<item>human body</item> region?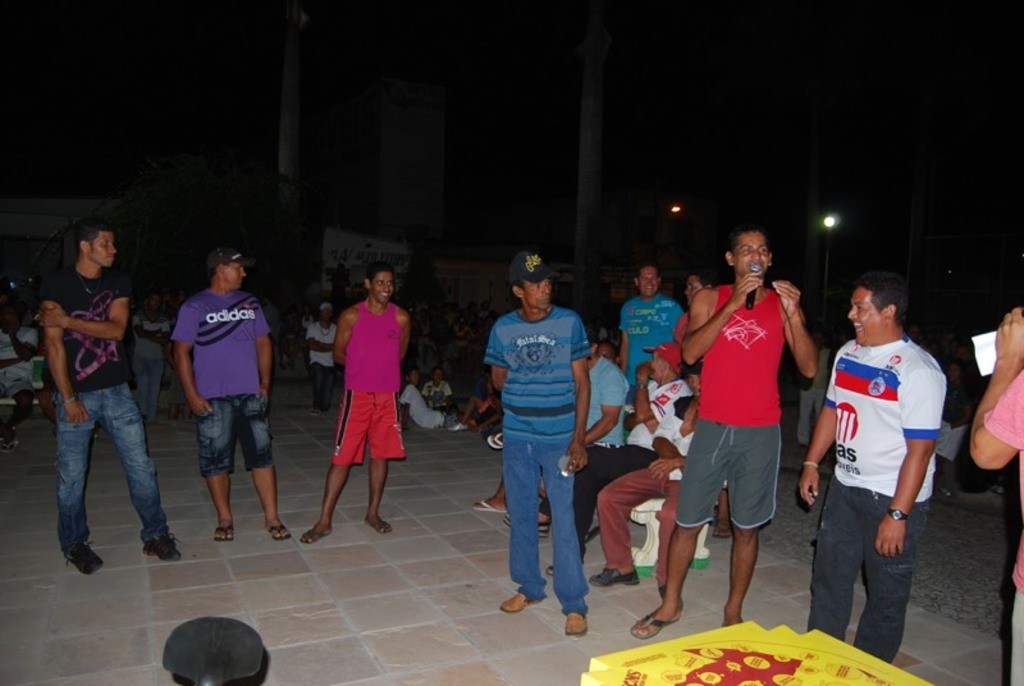
481 312 584 634
